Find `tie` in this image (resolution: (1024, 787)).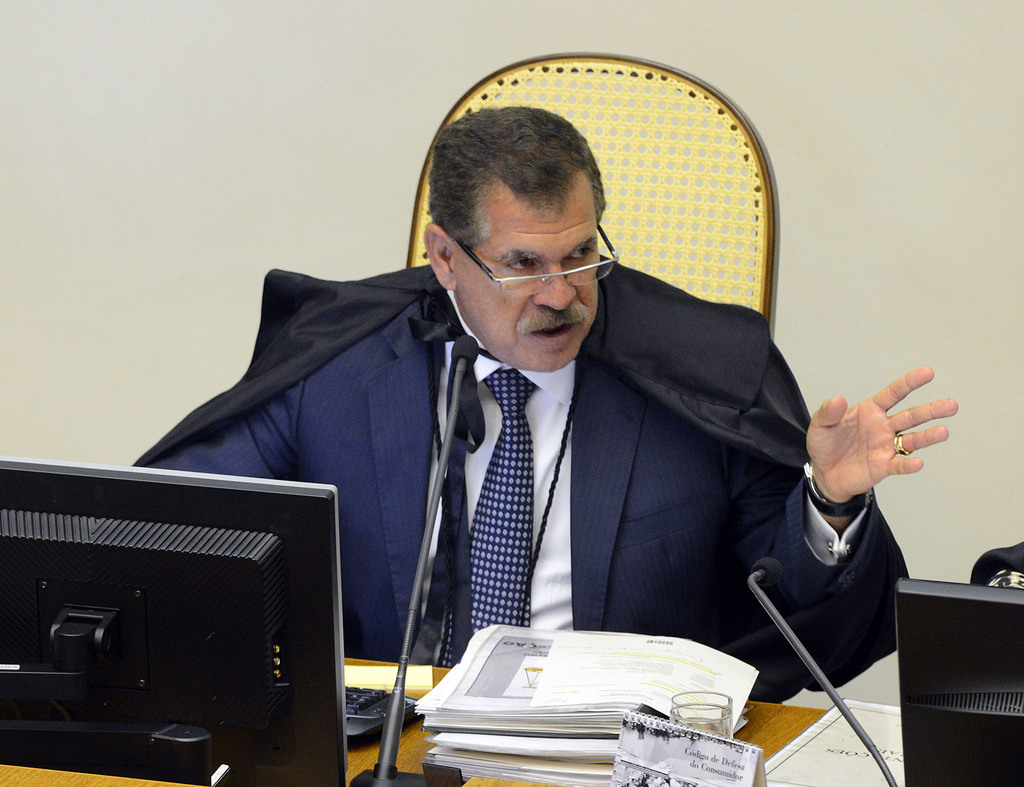
detection(436, 367, 540, 670).
